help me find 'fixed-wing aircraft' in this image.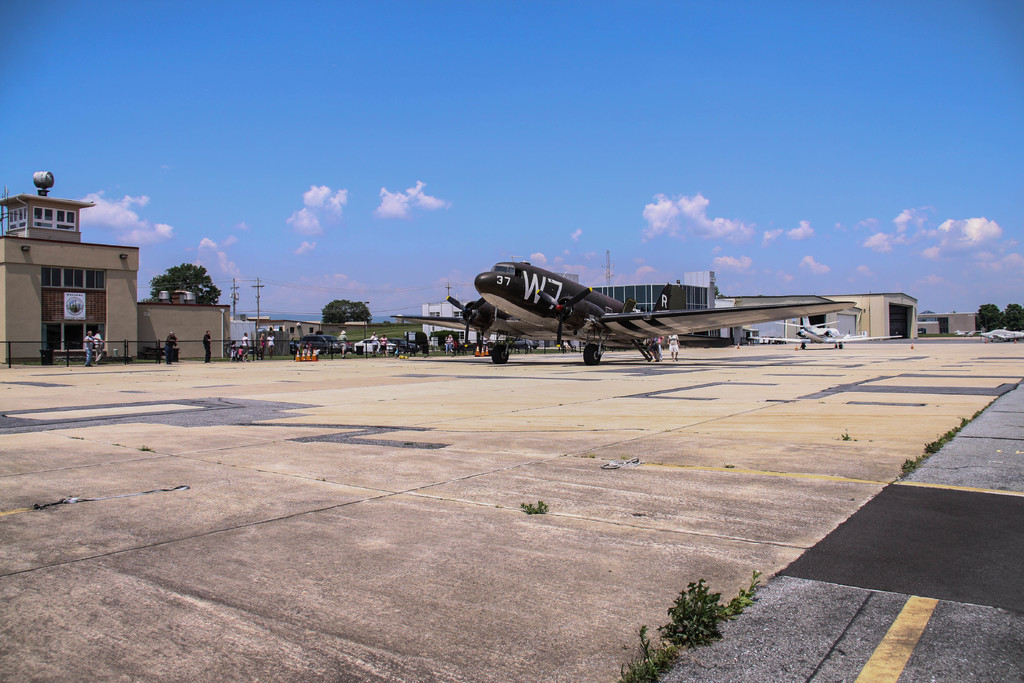
Found it: 751,316,901,350.
